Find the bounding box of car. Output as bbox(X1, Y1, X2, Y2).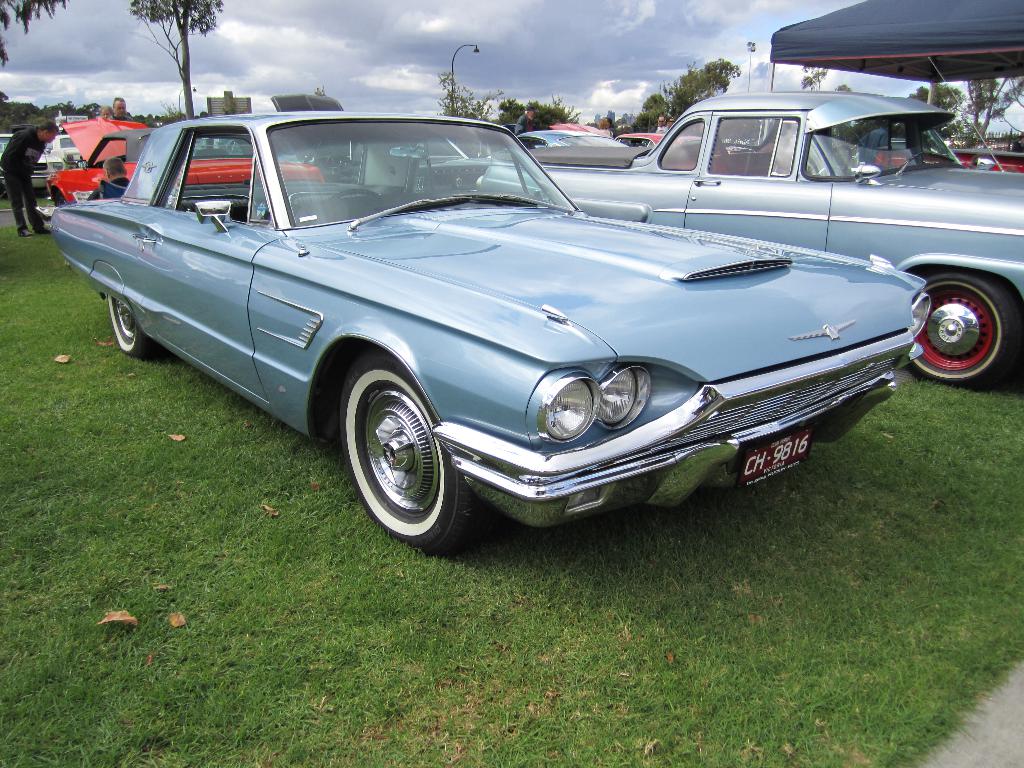
bbox(492, 128, 630, 156).
